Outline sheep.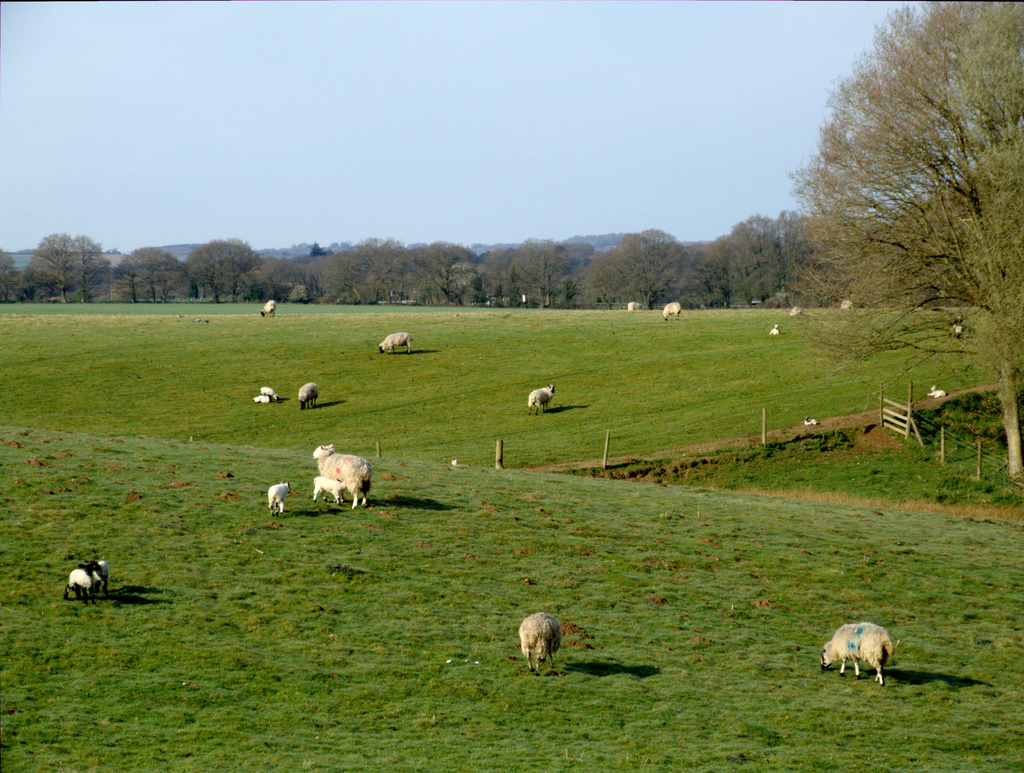
Outline: BBox(928, 387, 948, 398).
